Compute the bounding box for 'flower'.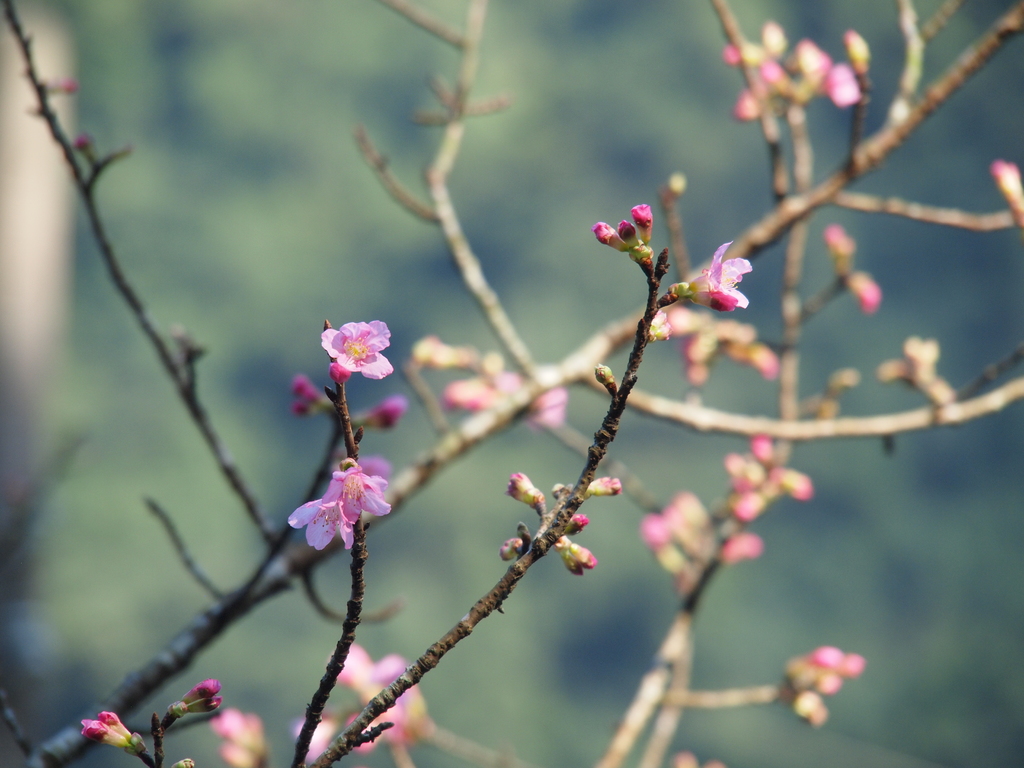
bbox=[595, 221, 632, 250].
